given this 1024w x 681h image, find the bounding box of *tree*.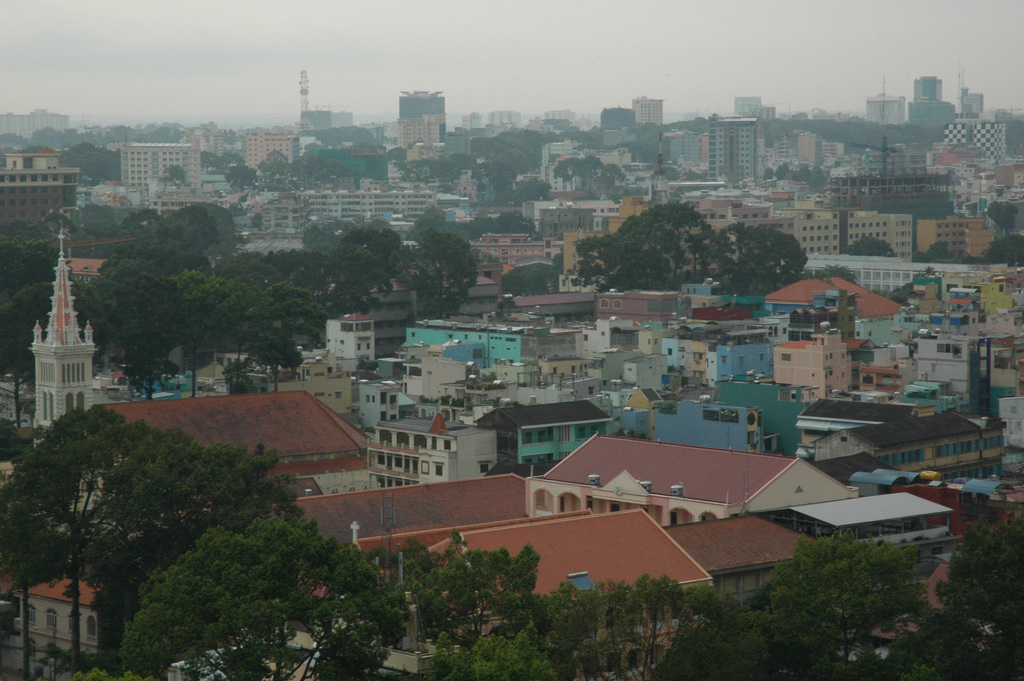
[406, 537, 535, 680].
